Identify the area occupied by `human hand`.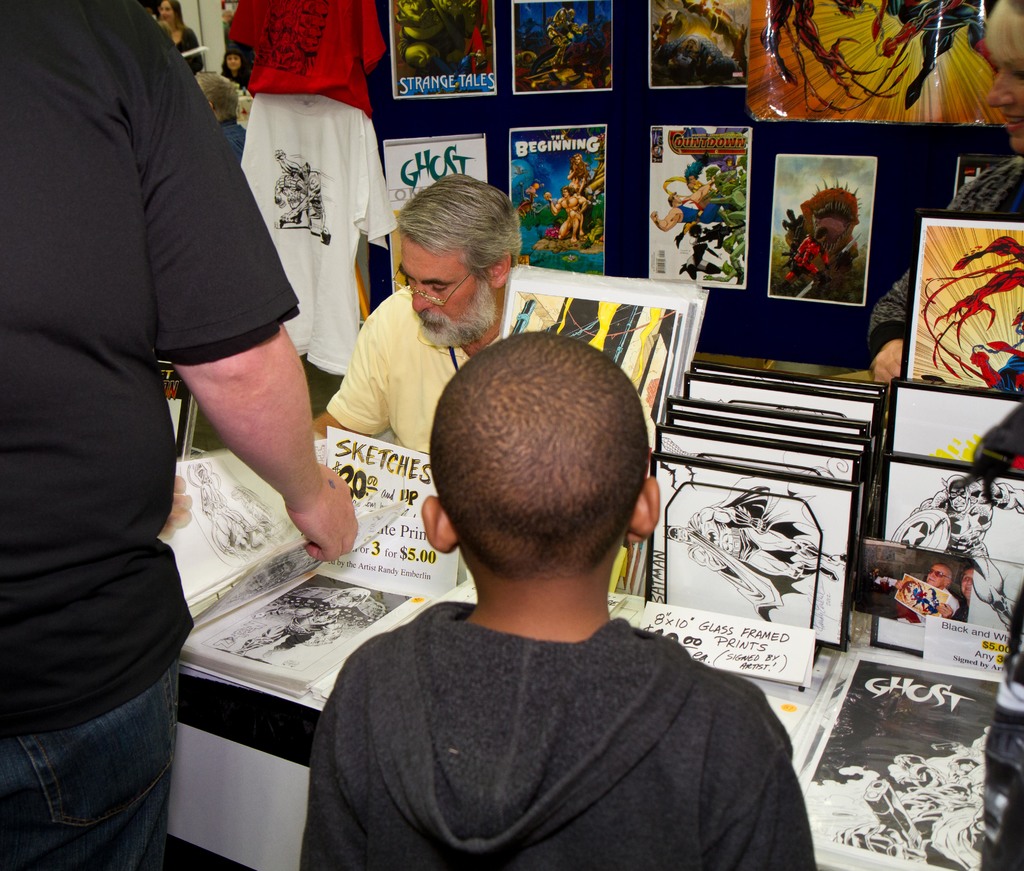
Area: {"left": 972, "top": 350, "right": 989, "bottom": 367}.
